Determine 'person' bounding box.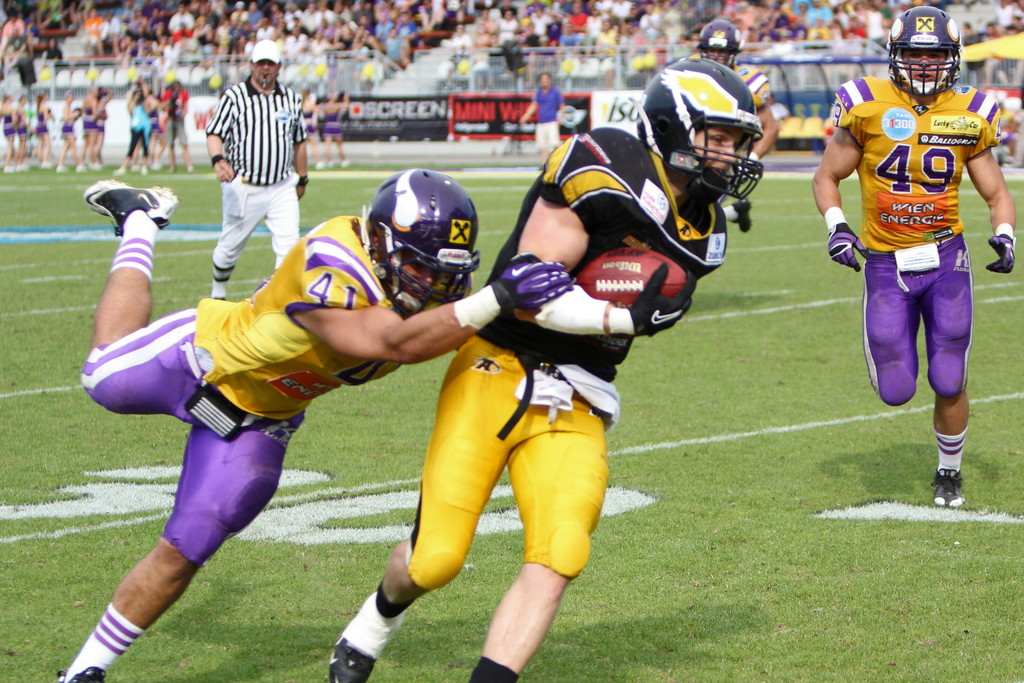
Determined: 808:0:1015:514.
